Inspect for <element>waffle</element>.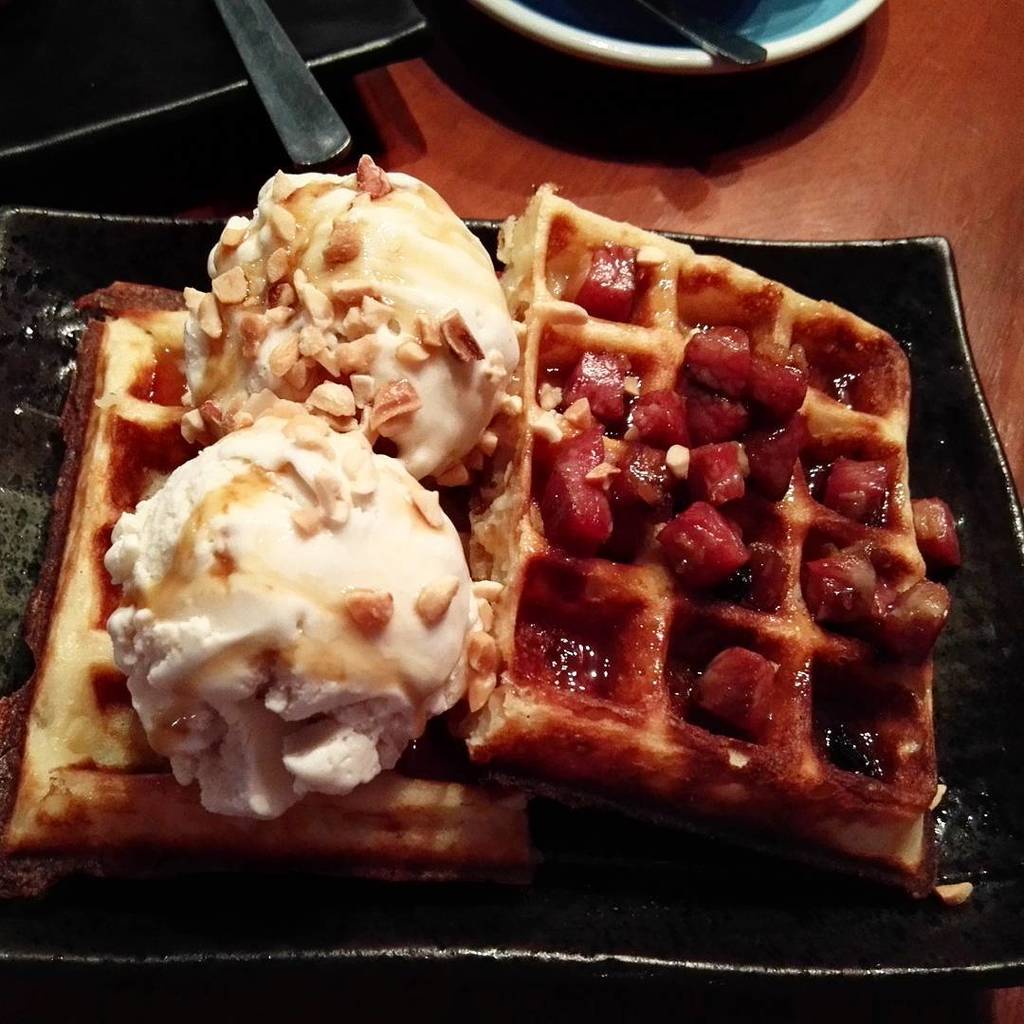
Inspection: {"left": 459, "top": 185, "right": 928, "bottom": 894}.
